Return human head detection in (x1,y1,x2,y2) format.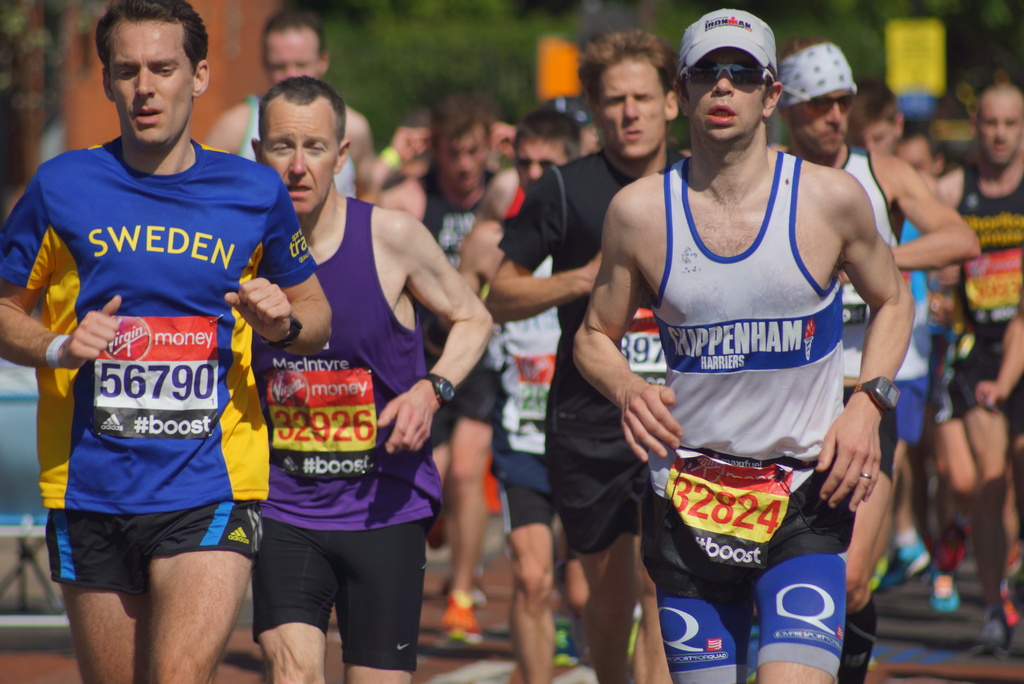
(674,6,780,143).
